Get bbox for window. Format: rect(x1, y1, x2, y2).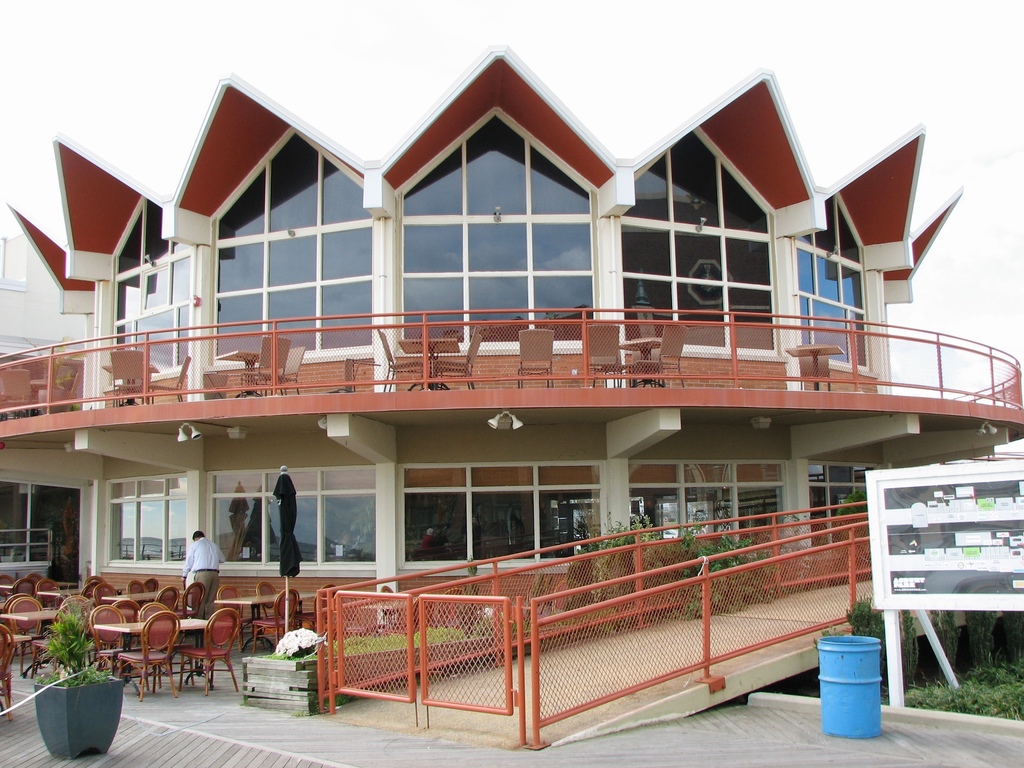
rect(113, 192, 194, 372).
